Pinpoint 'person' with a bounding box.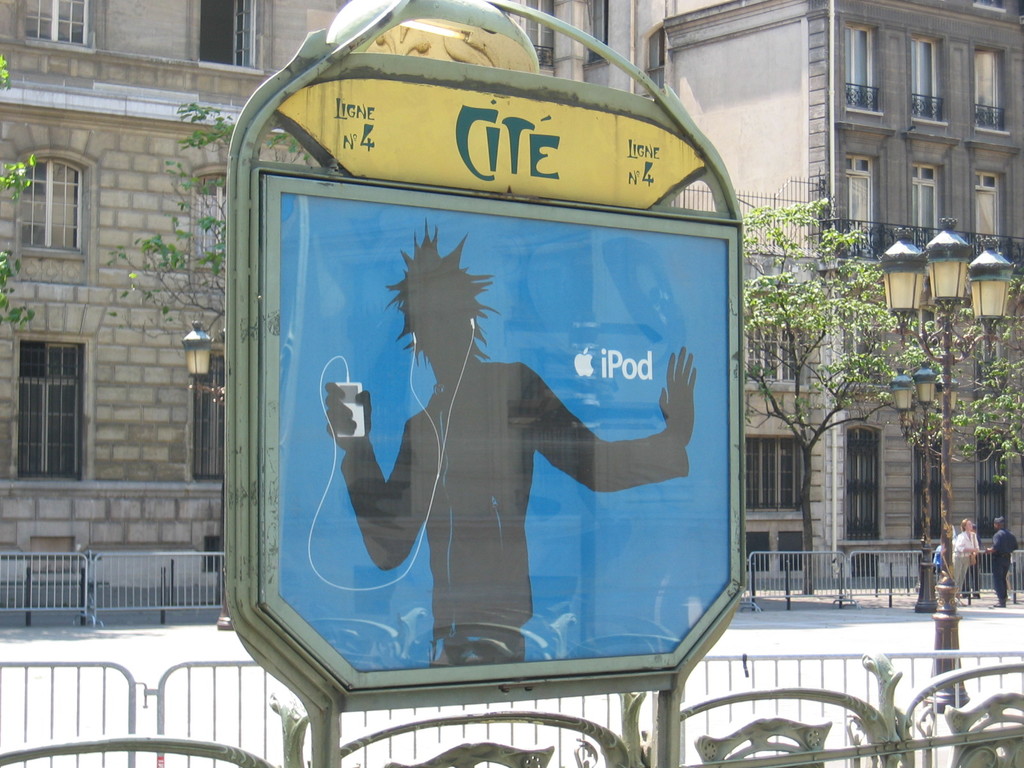
l=989, t=513, r=1023, b=606.
